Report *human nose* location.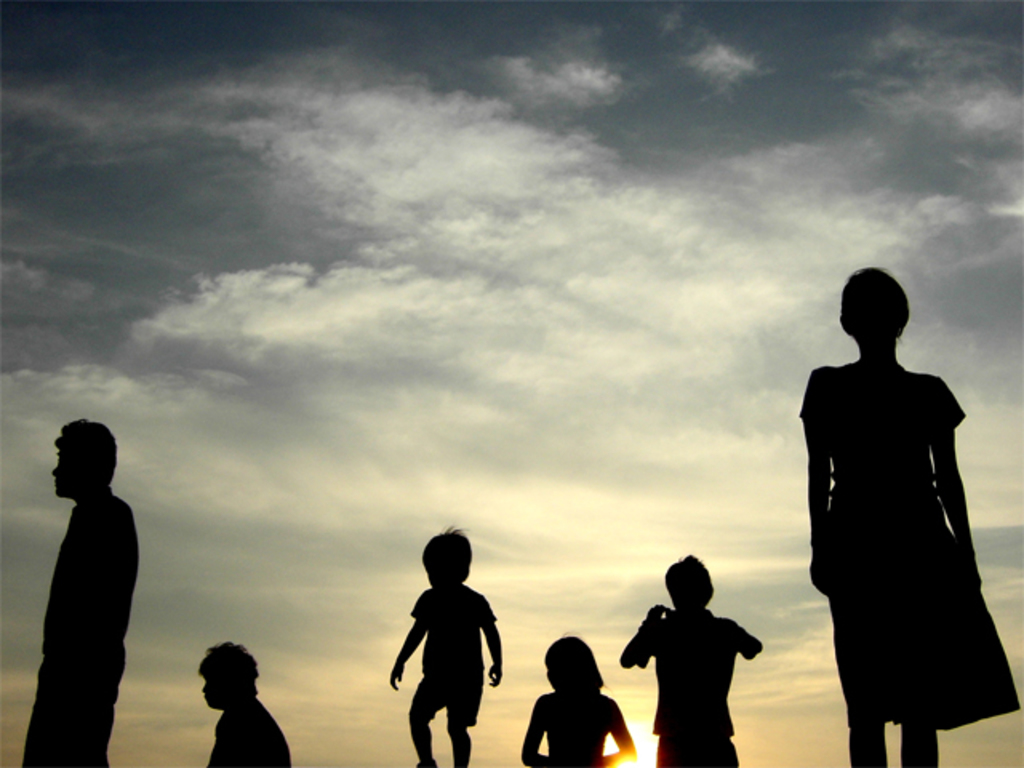
Report: (x1=50, y1=469, x2=61, y2=472).
